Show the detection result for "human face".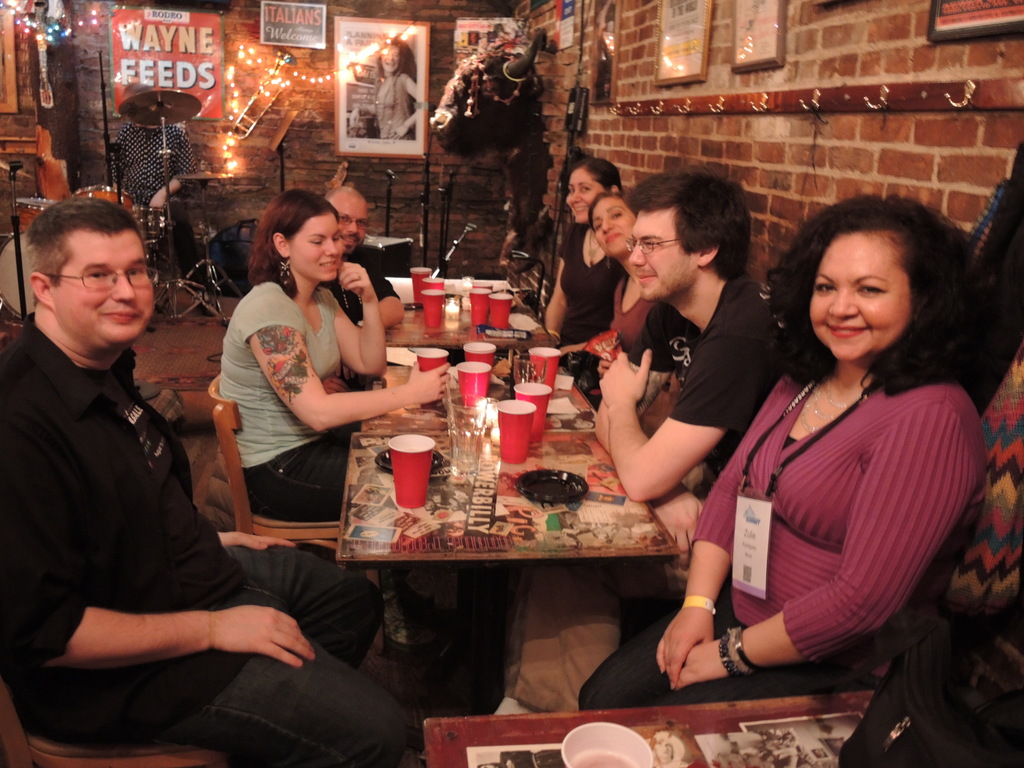
x1=329 y1=198 x2=369 y2=254.
